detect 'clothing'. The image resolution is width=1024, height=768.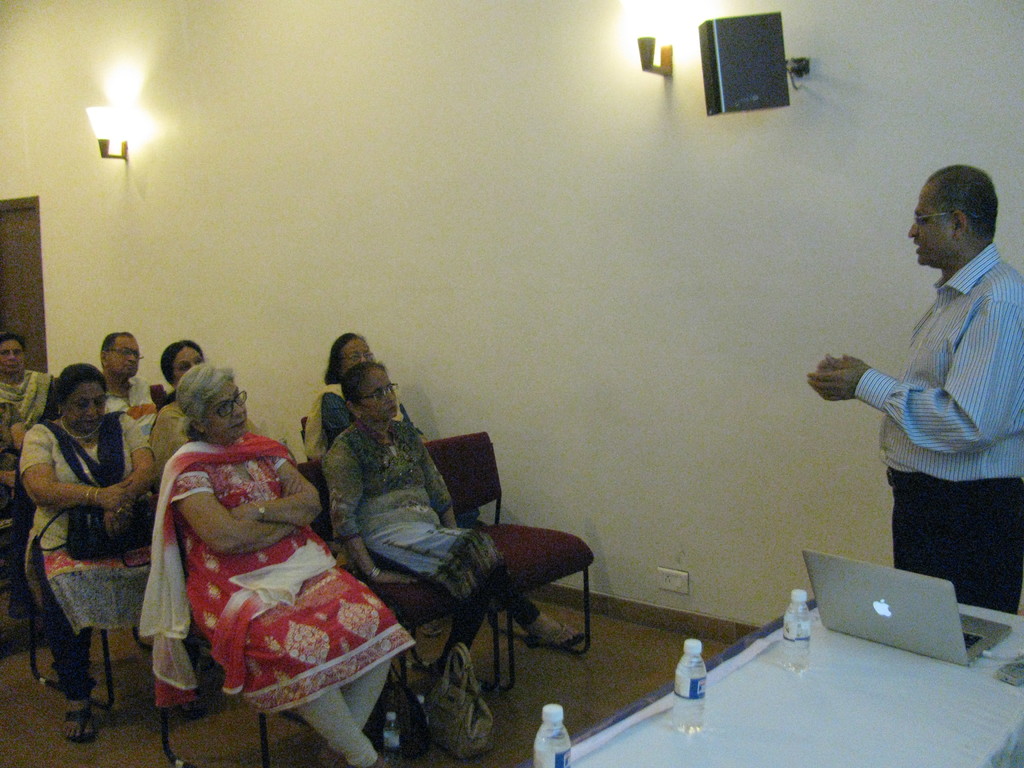
106 376 170 431.
